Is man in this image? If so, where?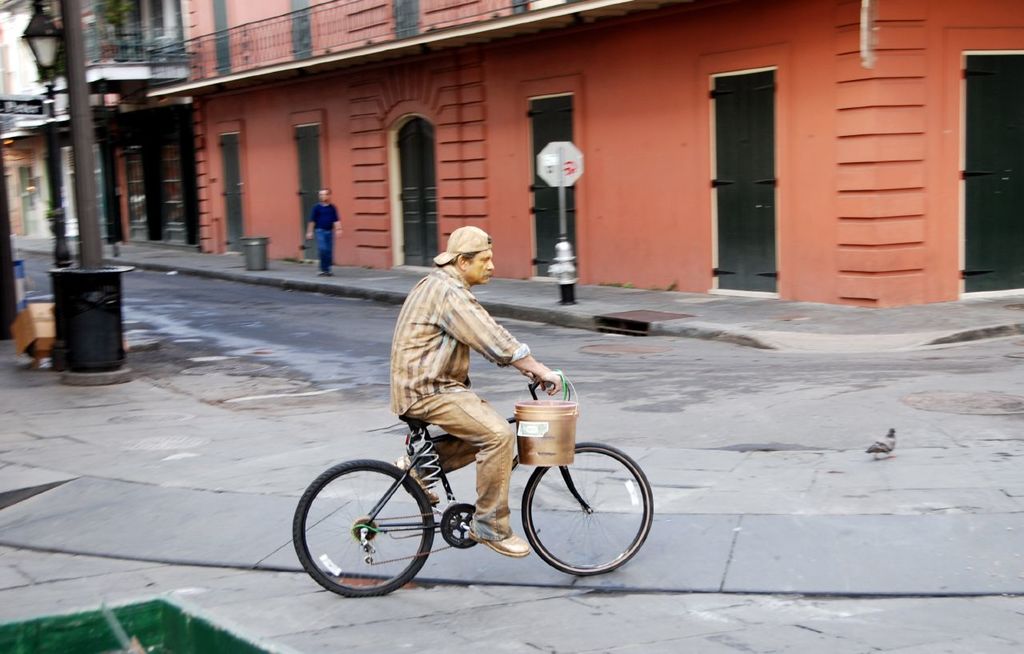
Yes, at region(362, 237, 568, 472).
